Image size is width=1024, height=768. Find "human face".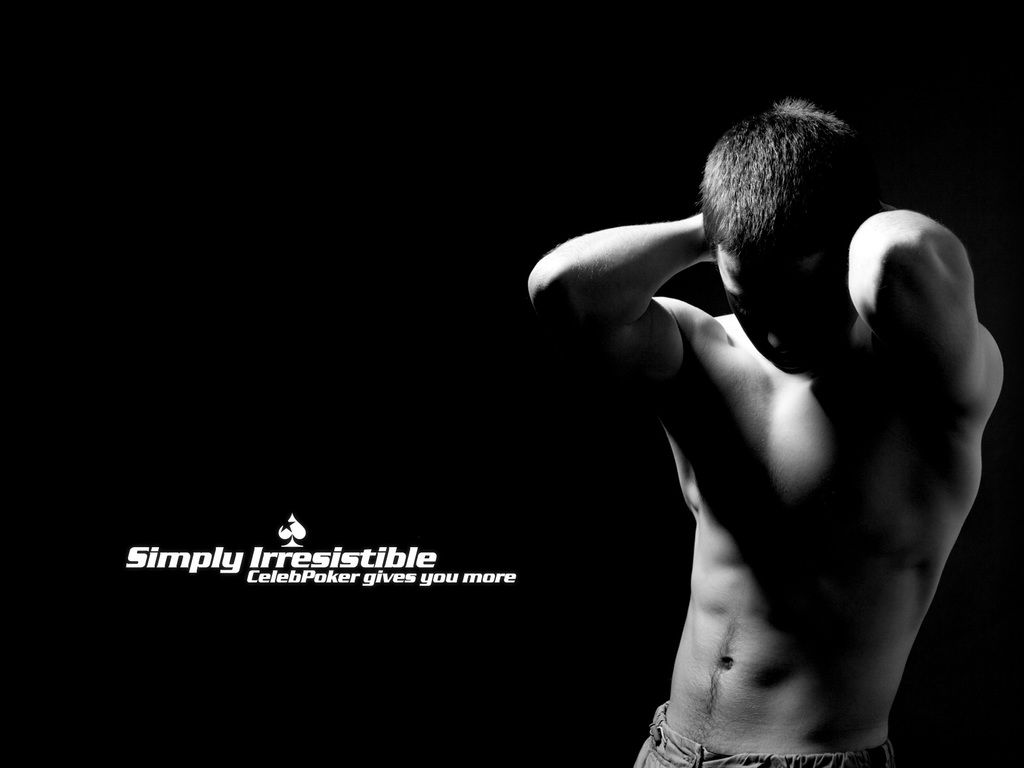
(left=692, top=228, right=850, bottom=372).
